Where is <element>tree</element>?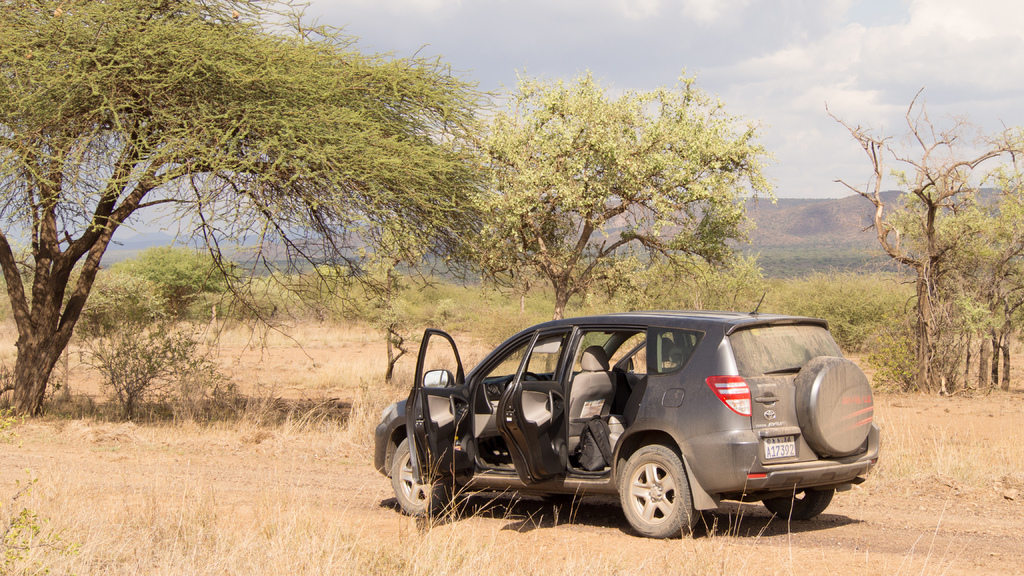
(775, 266, 904, 336).
